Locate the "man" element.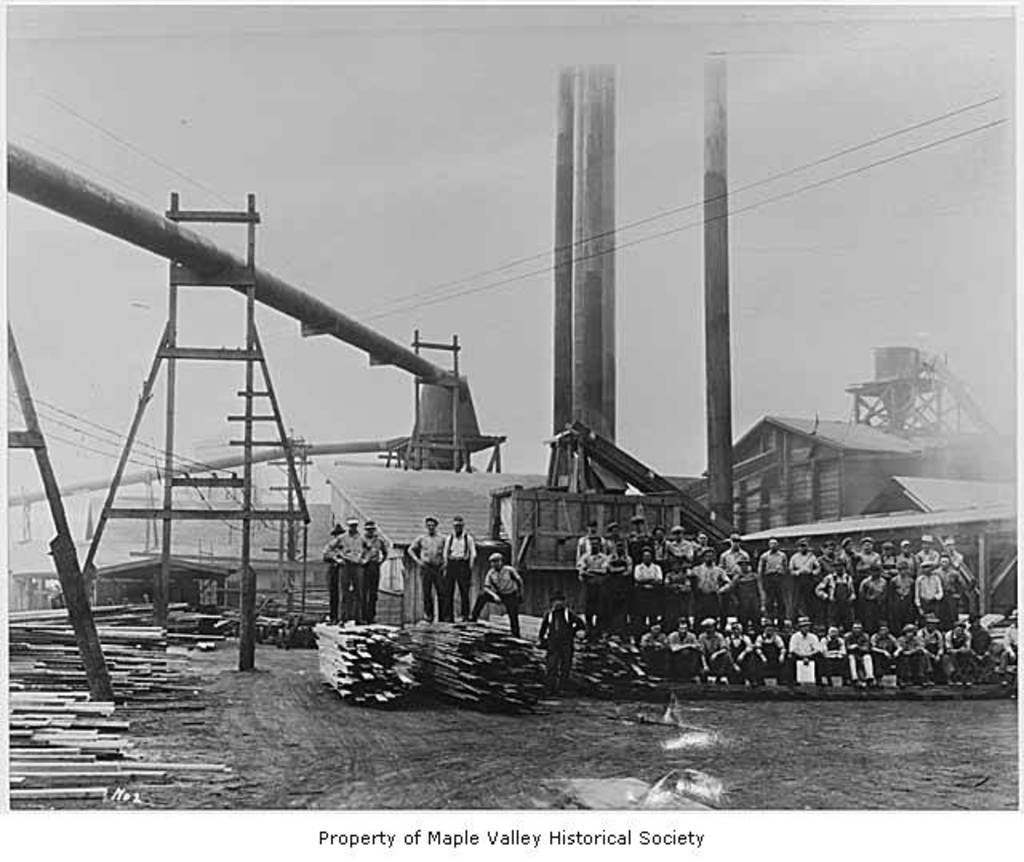
Element bbox: 872:625:902:678.
